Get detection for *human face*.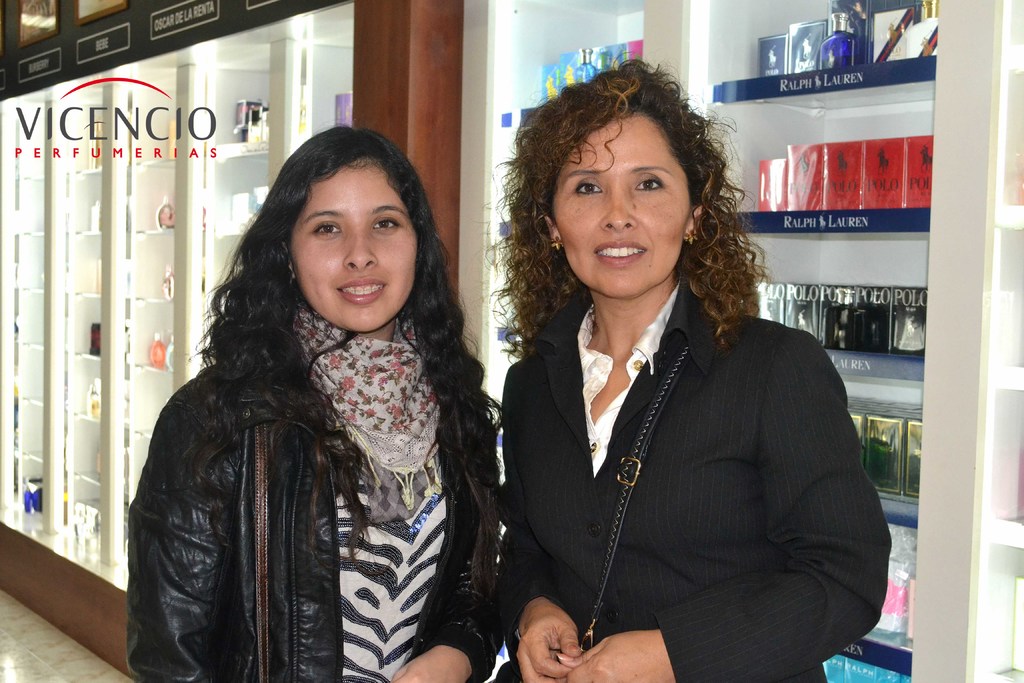
Detection: <bbox>545, 104, 698, 304</bbox>.
